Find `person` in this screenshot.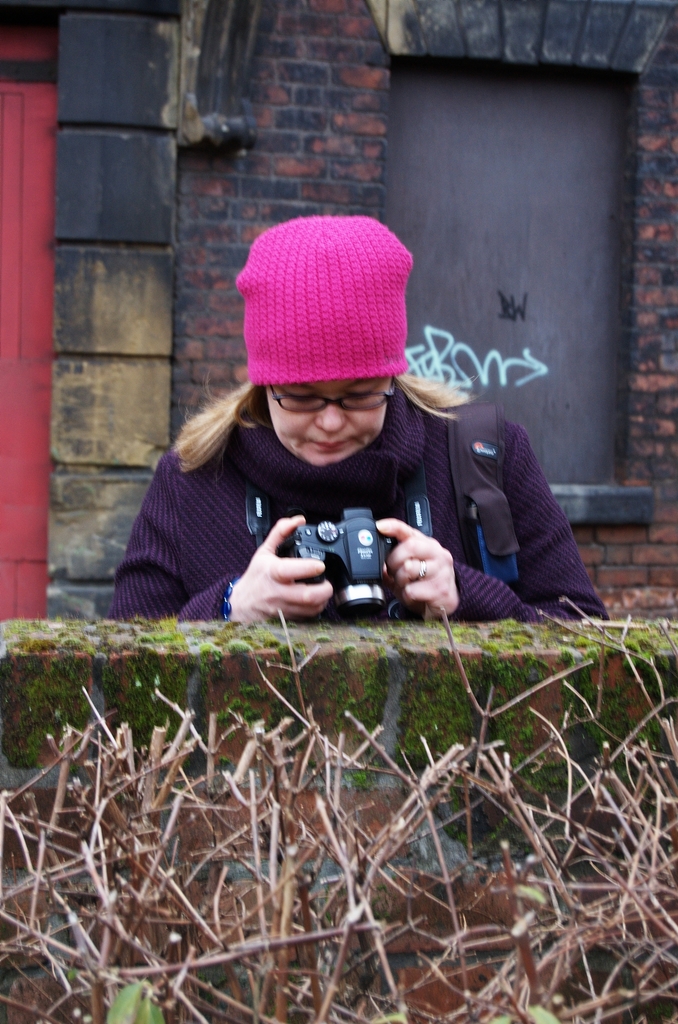
The bounding box for `person` is 131/193/595/684.
